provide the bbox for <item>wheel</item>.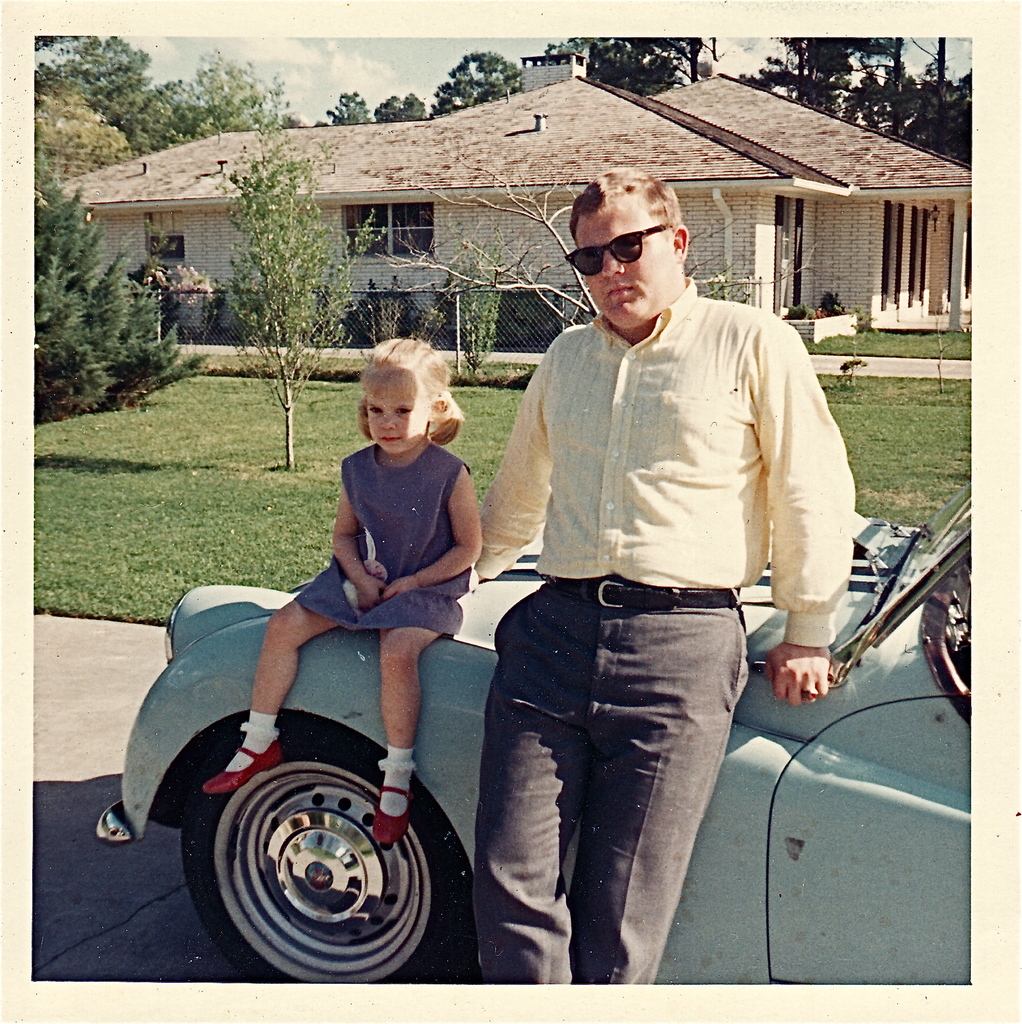
select_region(183, 744, 435, 973).
